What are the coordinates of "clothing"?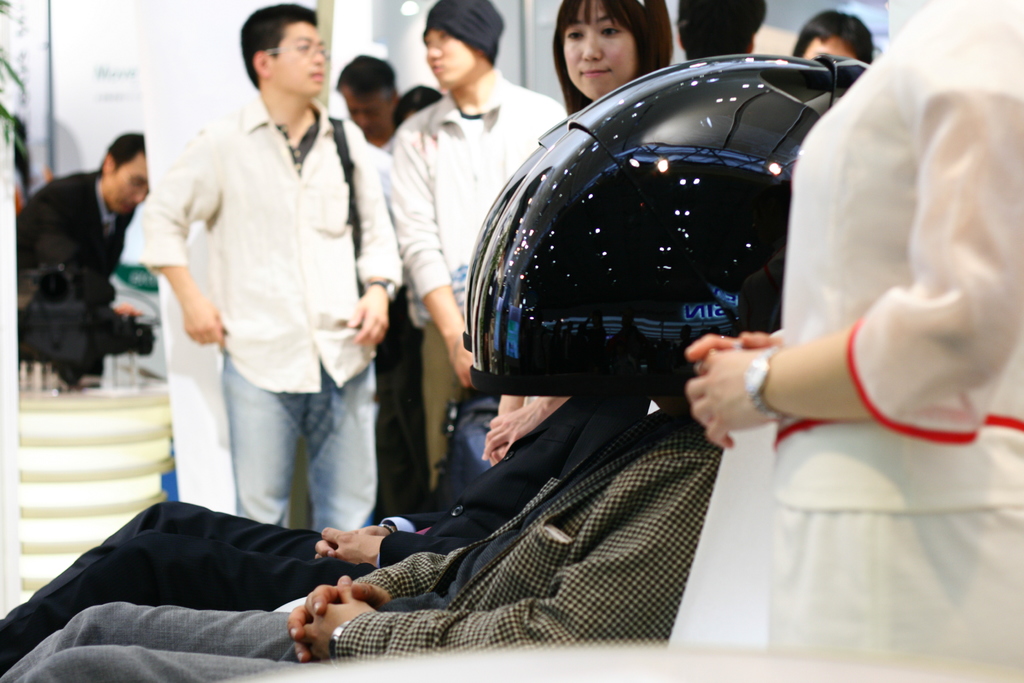
143/75/398/536.
